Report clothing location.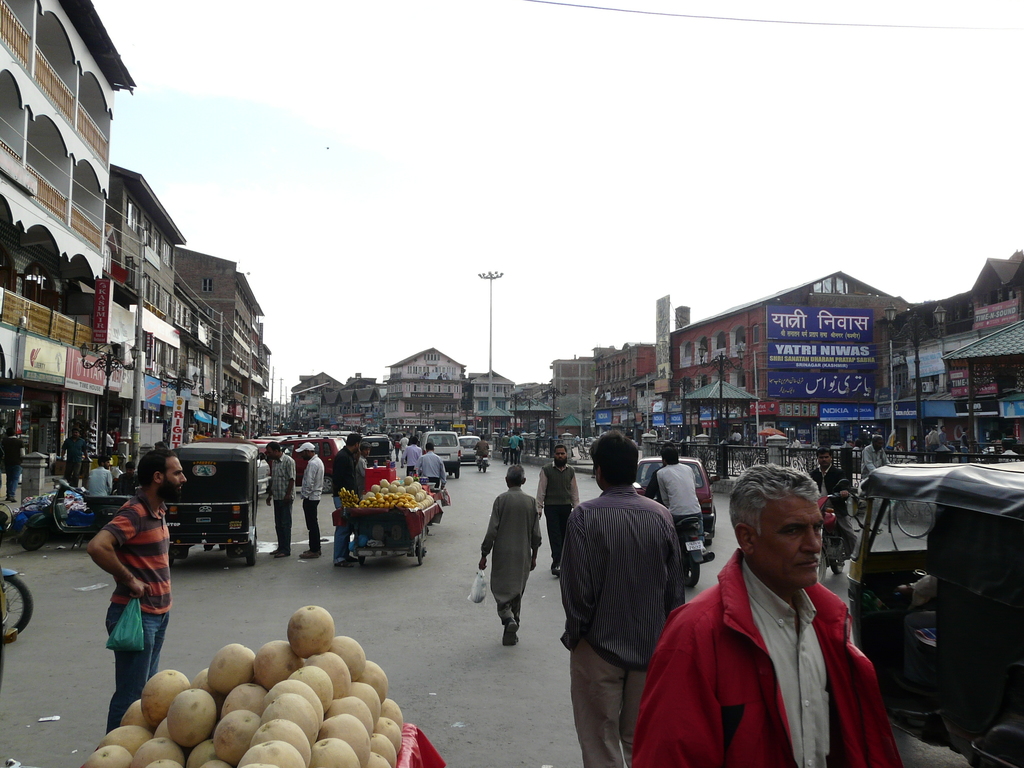
Report: crop(938, 434, 945, 445).
